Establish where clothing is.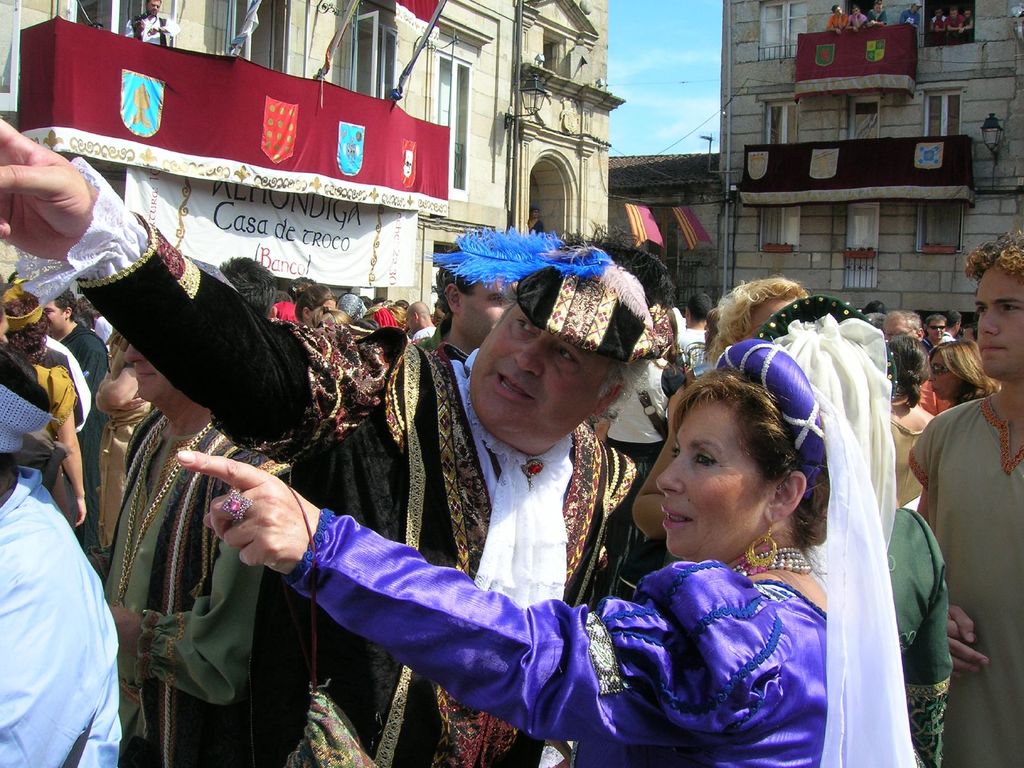
Established at left=51, top=312, right=110, bottom=396.
